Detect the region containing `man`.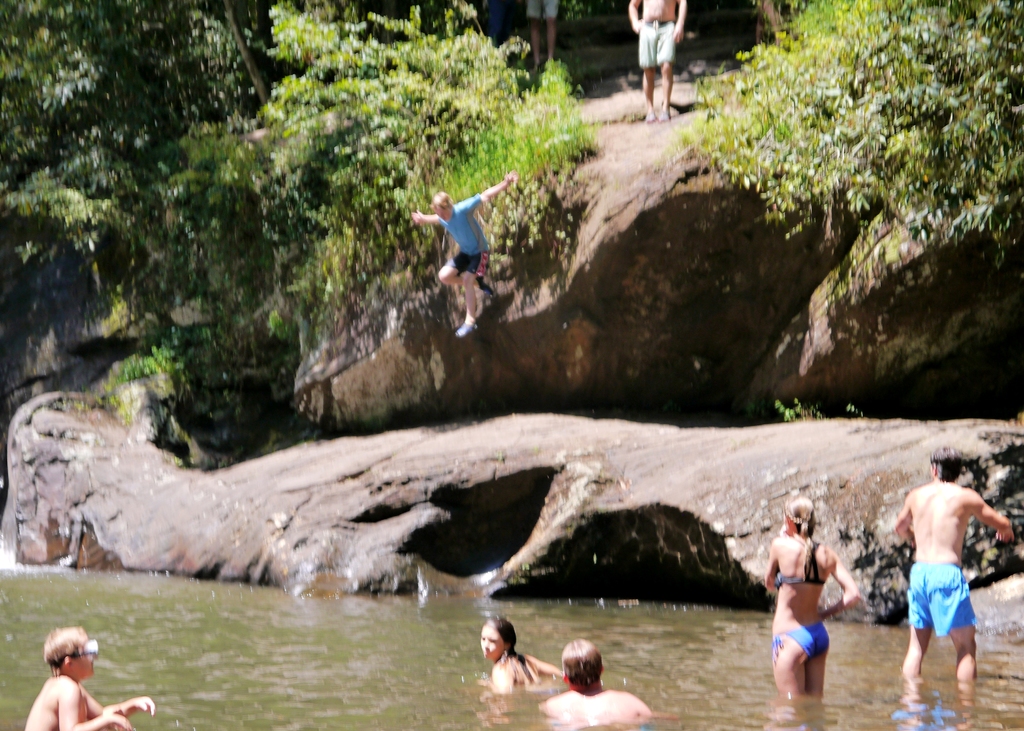
{"left": 627, "top": 0, "right": 689, "bottom": 124}.
